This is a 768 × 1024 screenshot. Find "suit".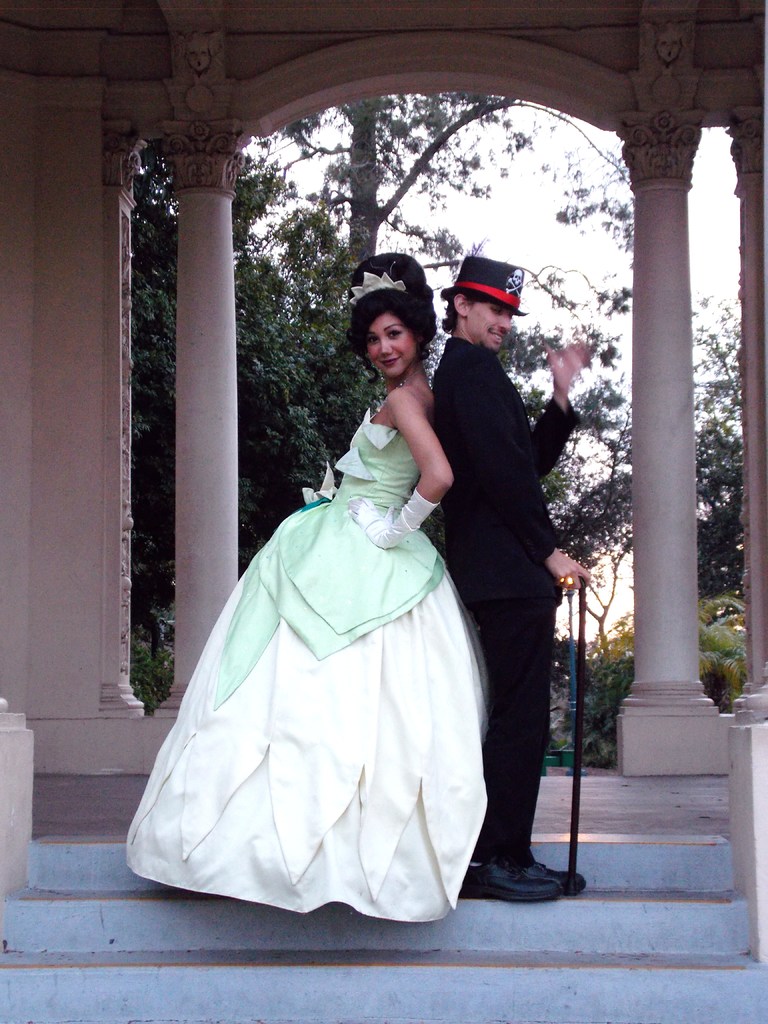
Bounding box: <box>421,342,614,899</box>.
